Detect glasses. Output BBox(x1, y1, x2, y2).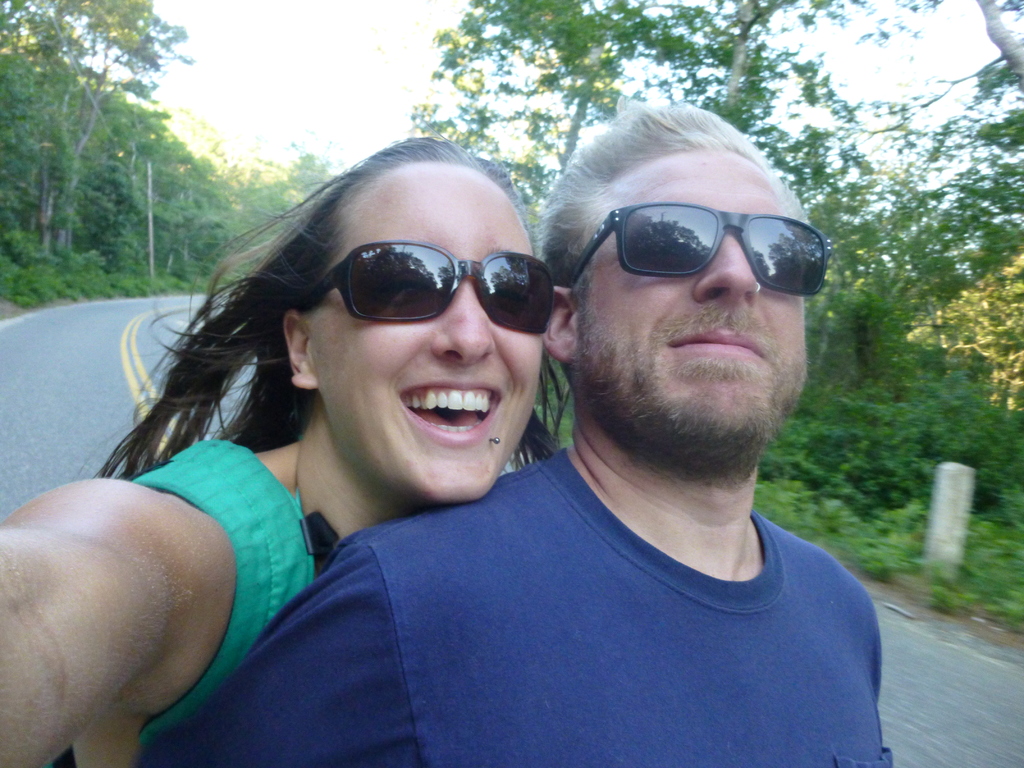
BBox(559, 200, 835, 302).
